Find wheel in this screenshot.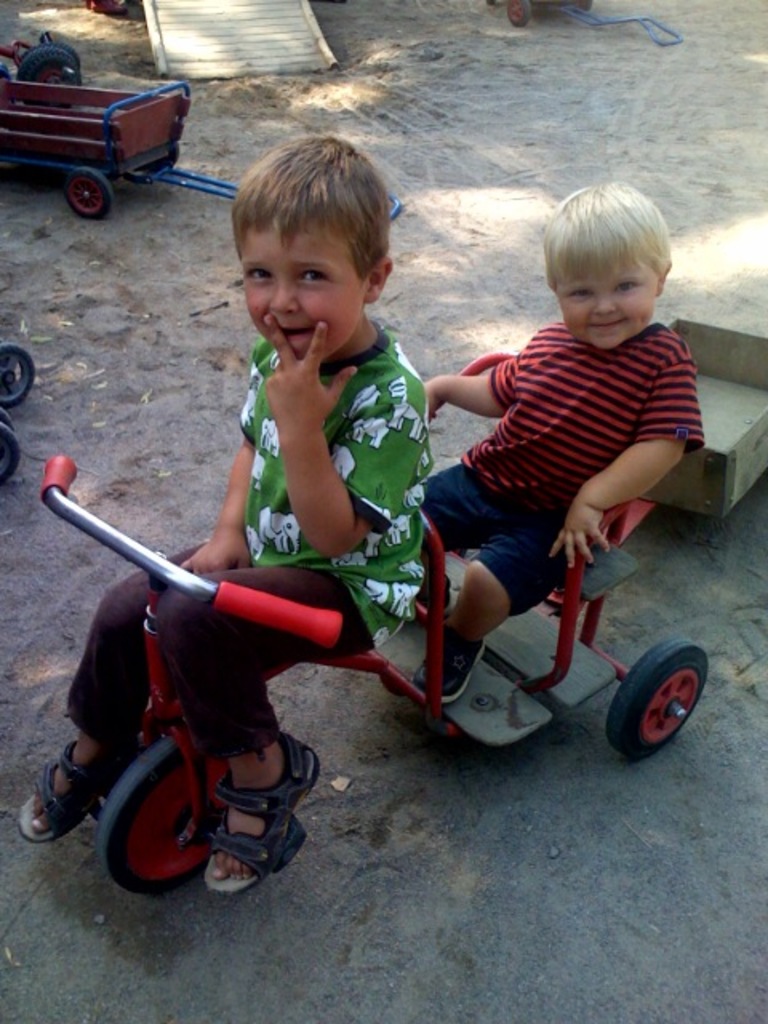
The bounding box for wheel is detection(0, 341, 37, 410).
